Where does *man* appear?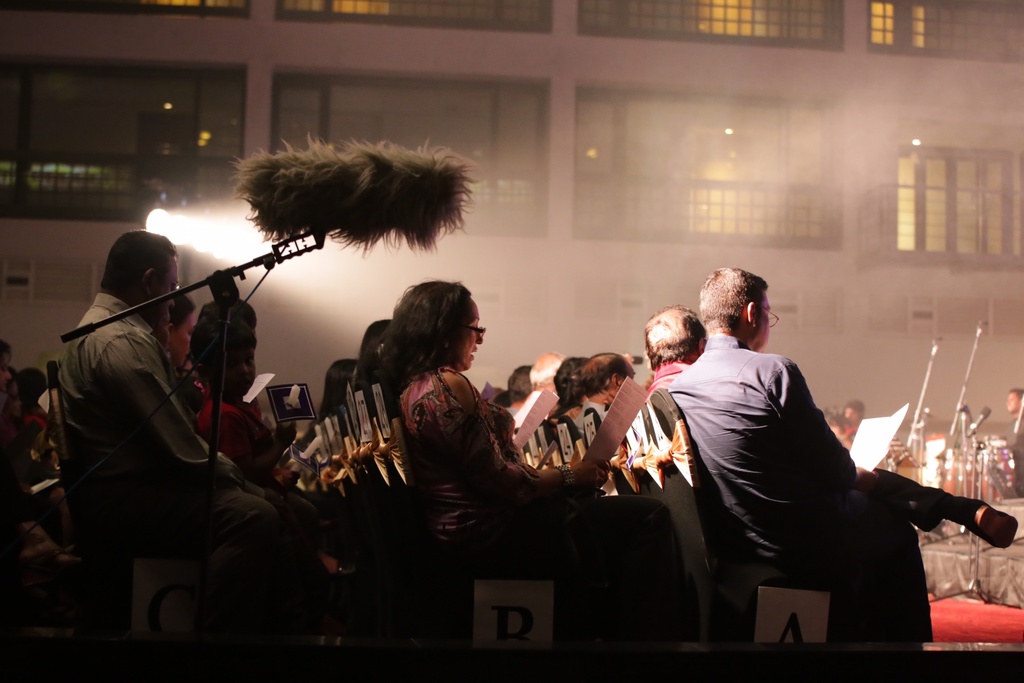
Appears at <bbox>505, 349, 570, 449</bbox>.
